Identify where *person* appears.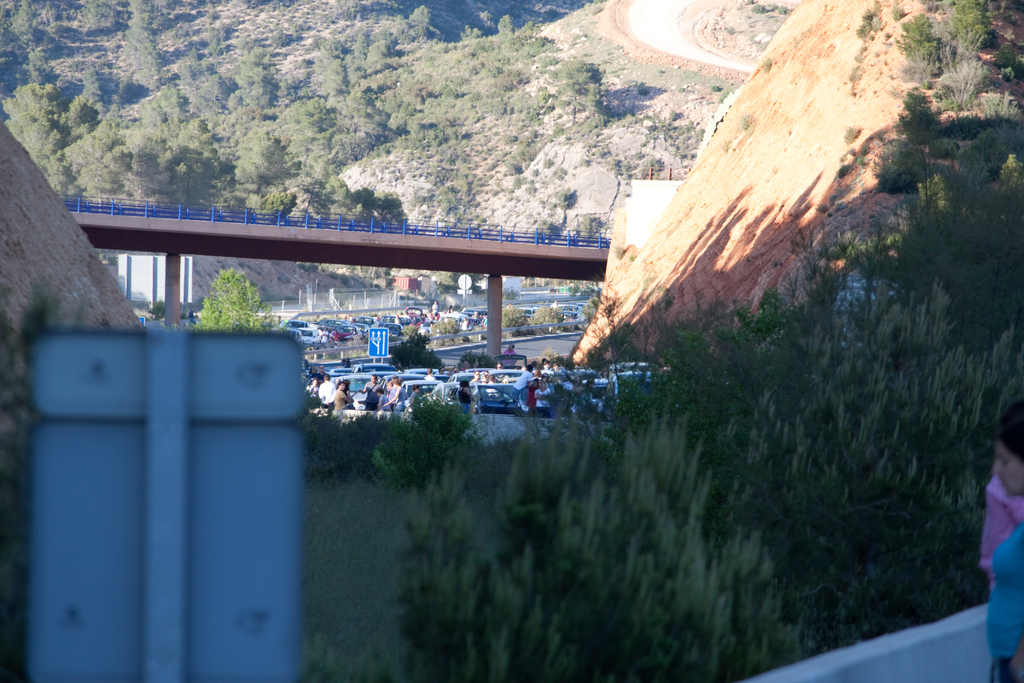
Appears at box(490, 372, 499, 384).
